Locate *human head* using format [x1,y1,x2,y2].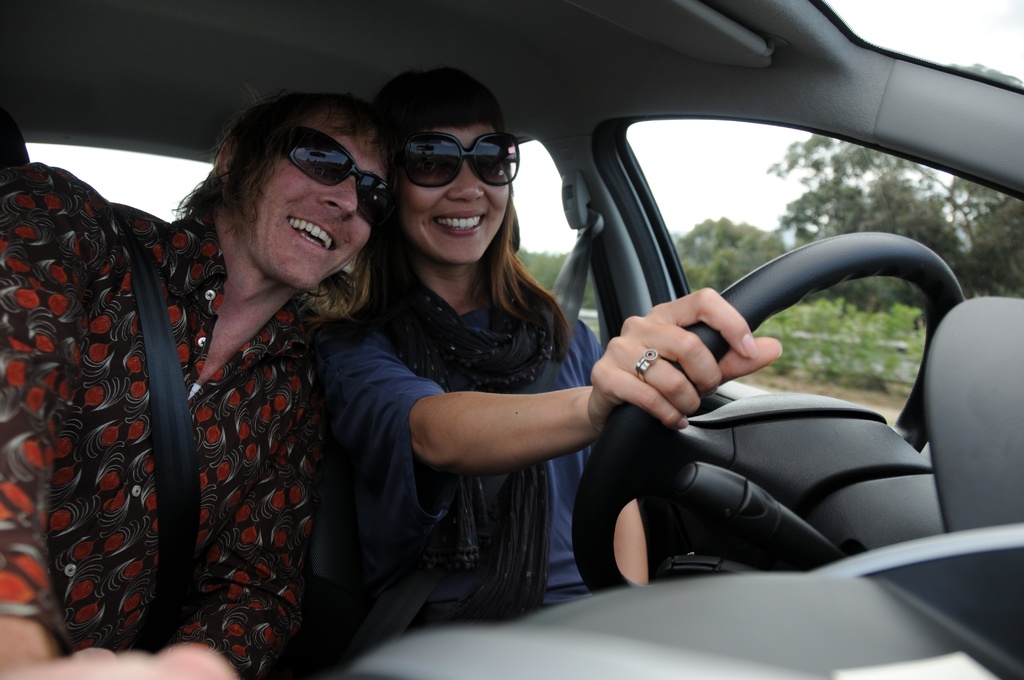
[370,70,514,266].
